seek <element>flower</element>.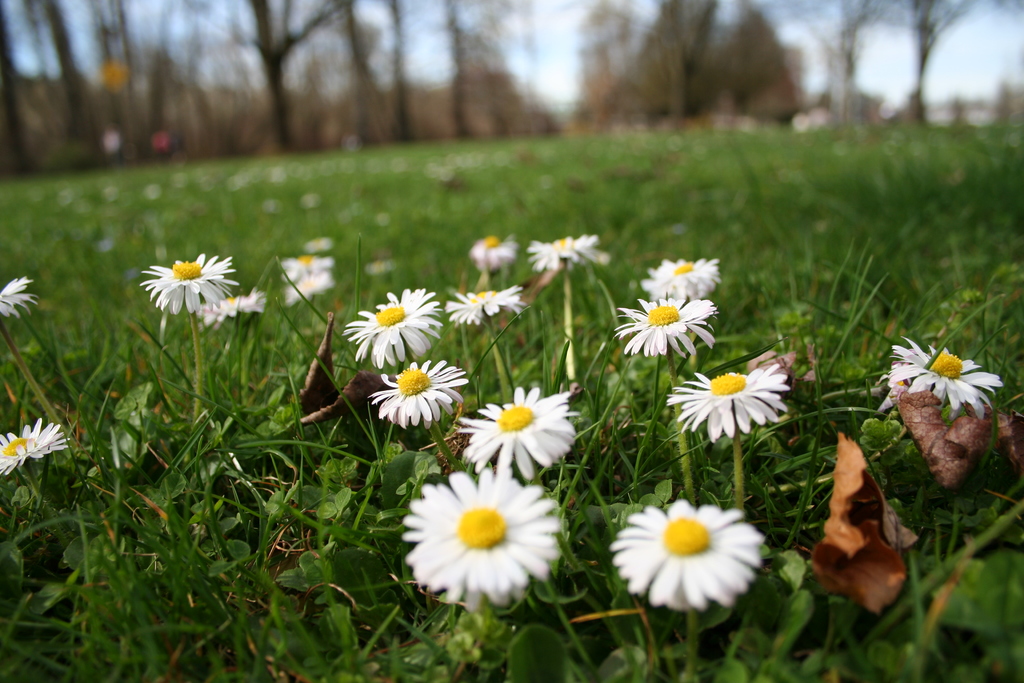
470/234/522/267.
